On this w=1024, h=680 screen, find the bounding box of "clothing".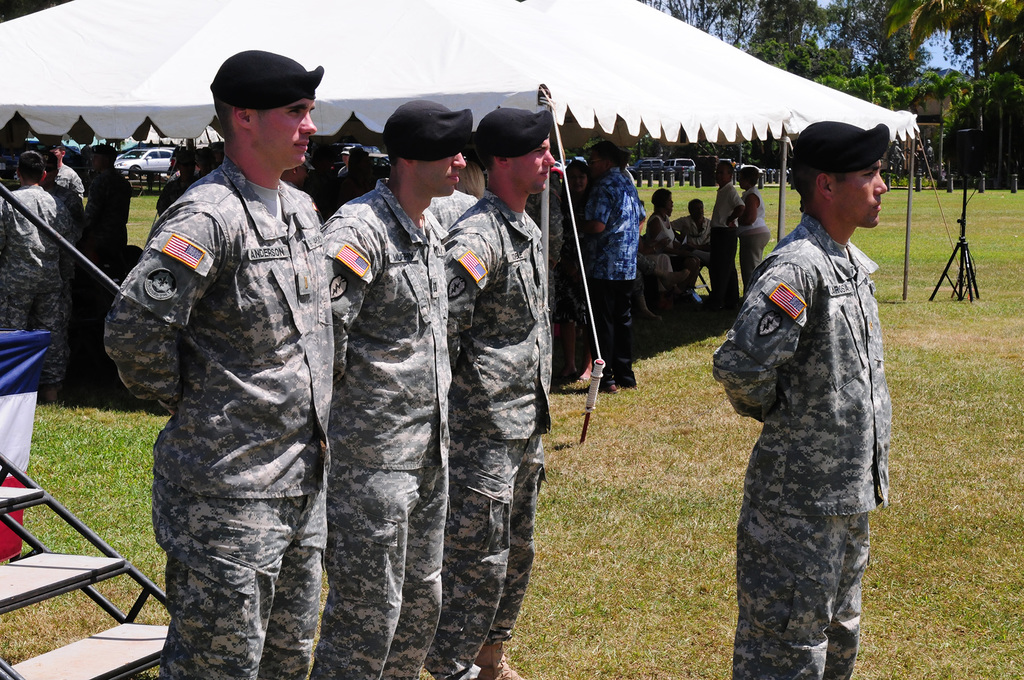
Bounding box: locate(642, 212, 678, 336).
